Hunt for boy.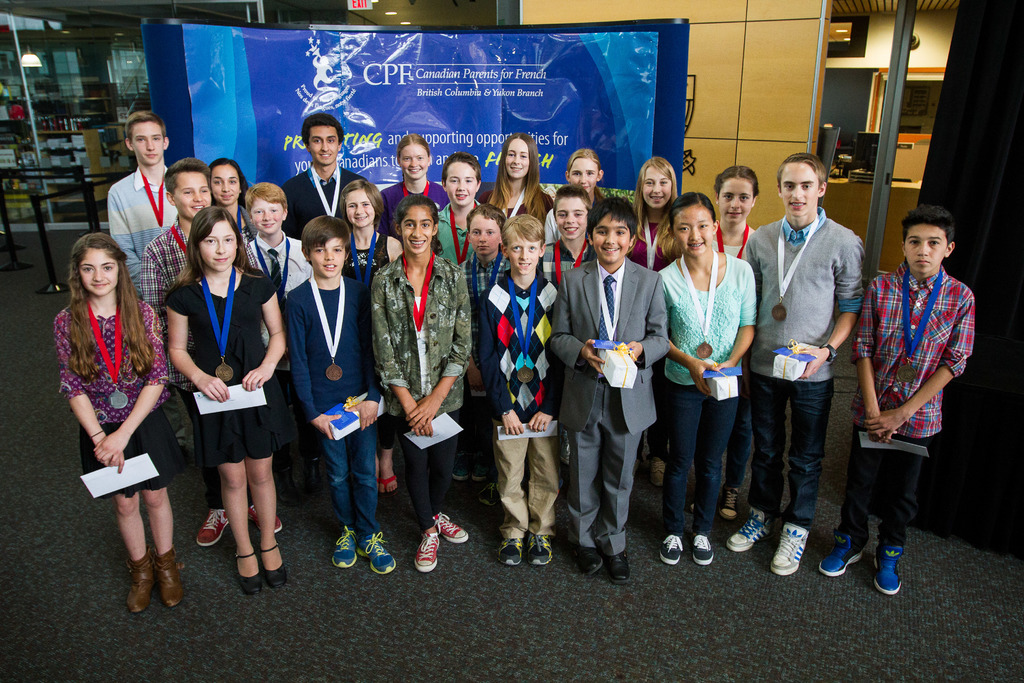
Hunted down at Rect(553, 199, 670, 588).
